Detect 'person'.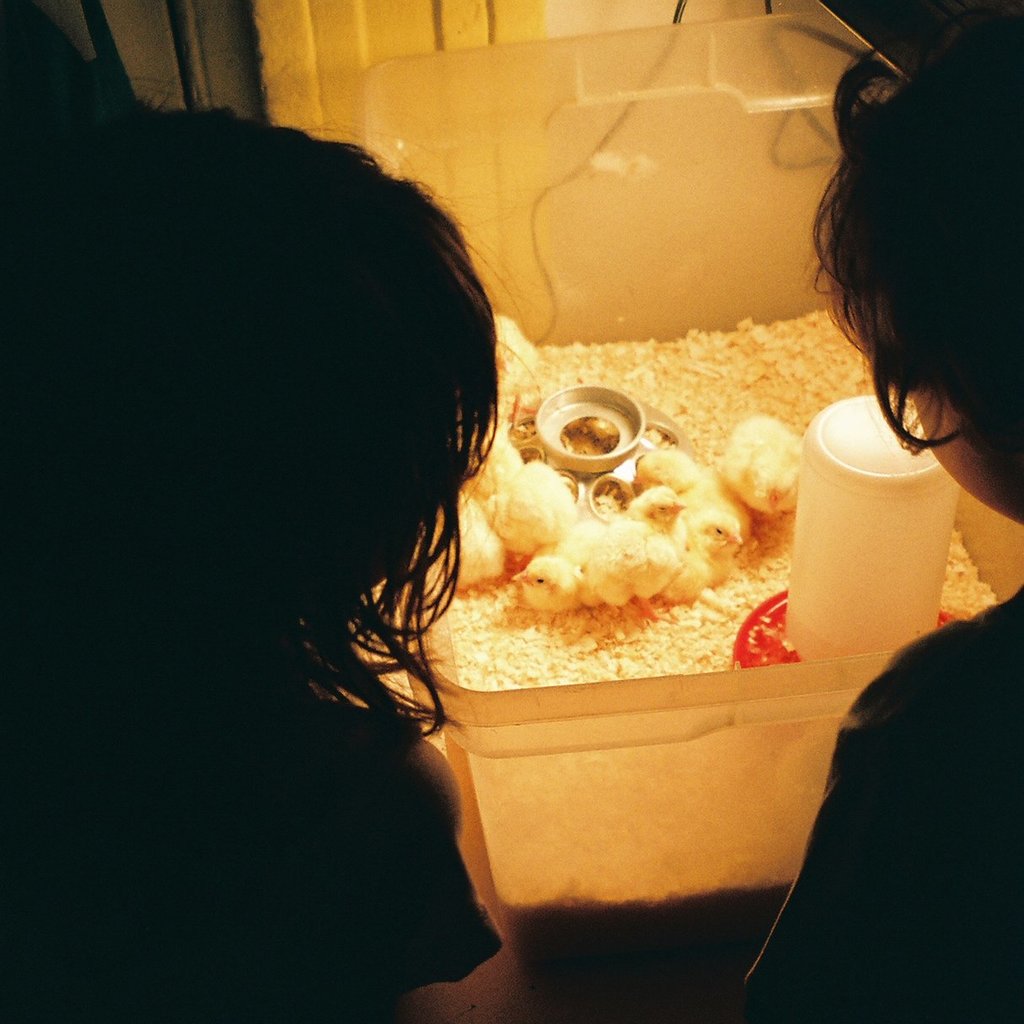
Detected at <bbox>45, 86, 530, 921</bbox>.
